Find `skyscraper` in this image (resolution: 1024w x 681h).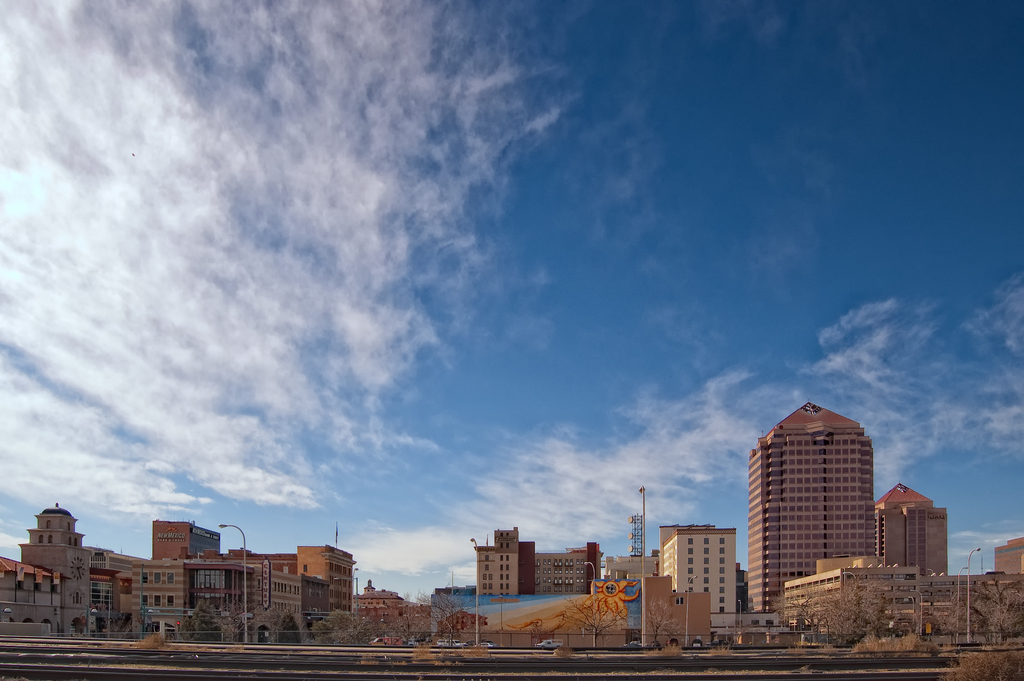
crop(743, 398, 877, 605).
